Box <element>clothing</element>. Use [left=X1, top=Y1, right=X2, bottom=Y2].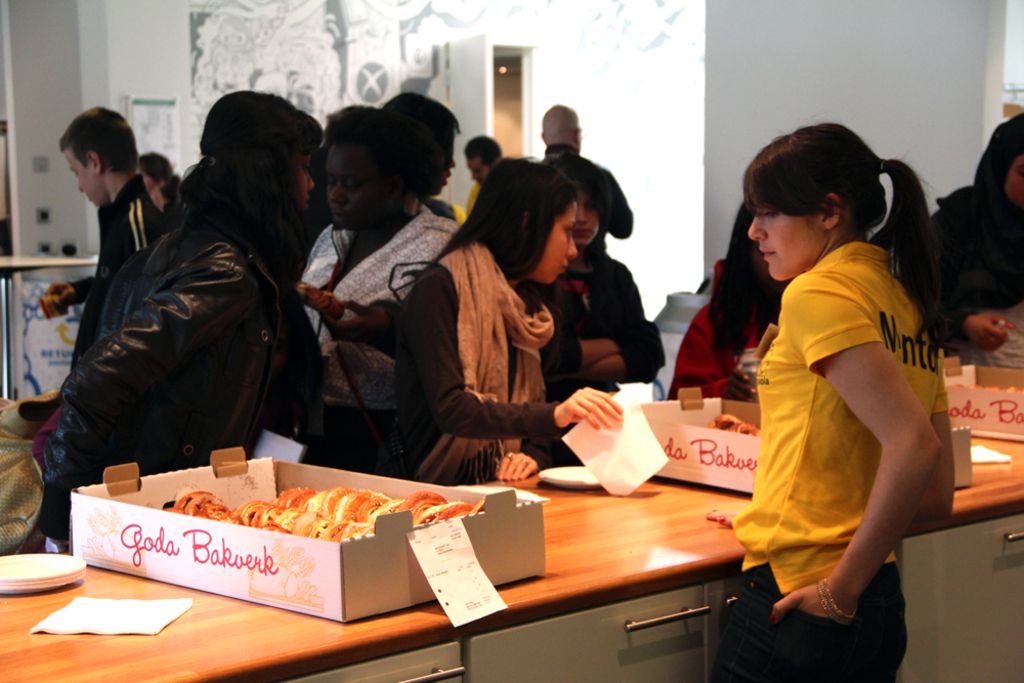
[left=546, top=259, right=670, bottom=388].
